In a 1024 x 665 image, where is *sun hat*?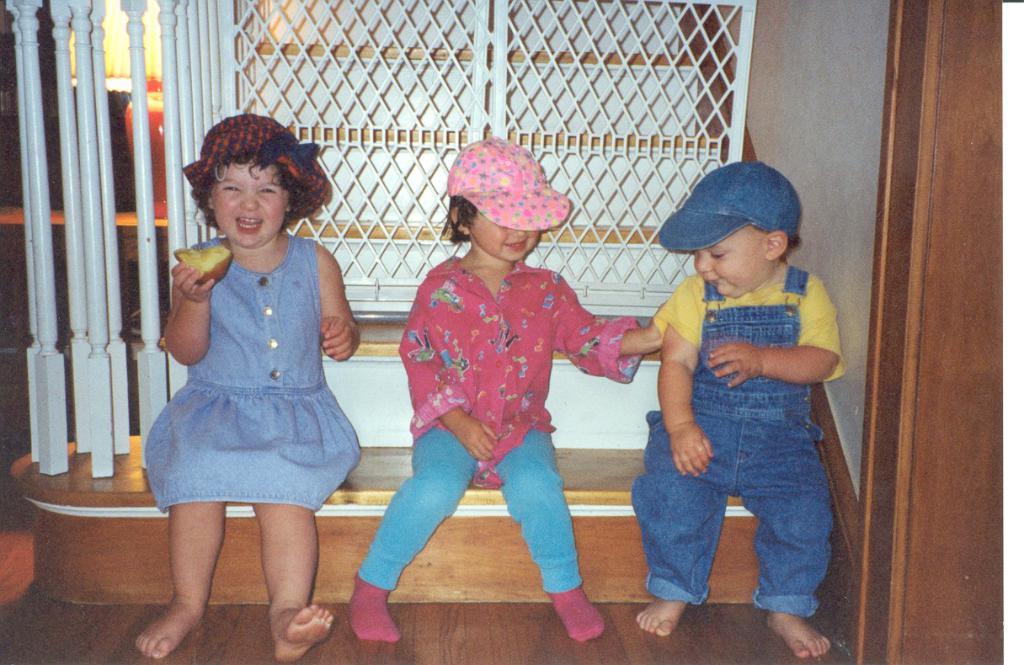
bbox=[656, 157, 805, 266].
